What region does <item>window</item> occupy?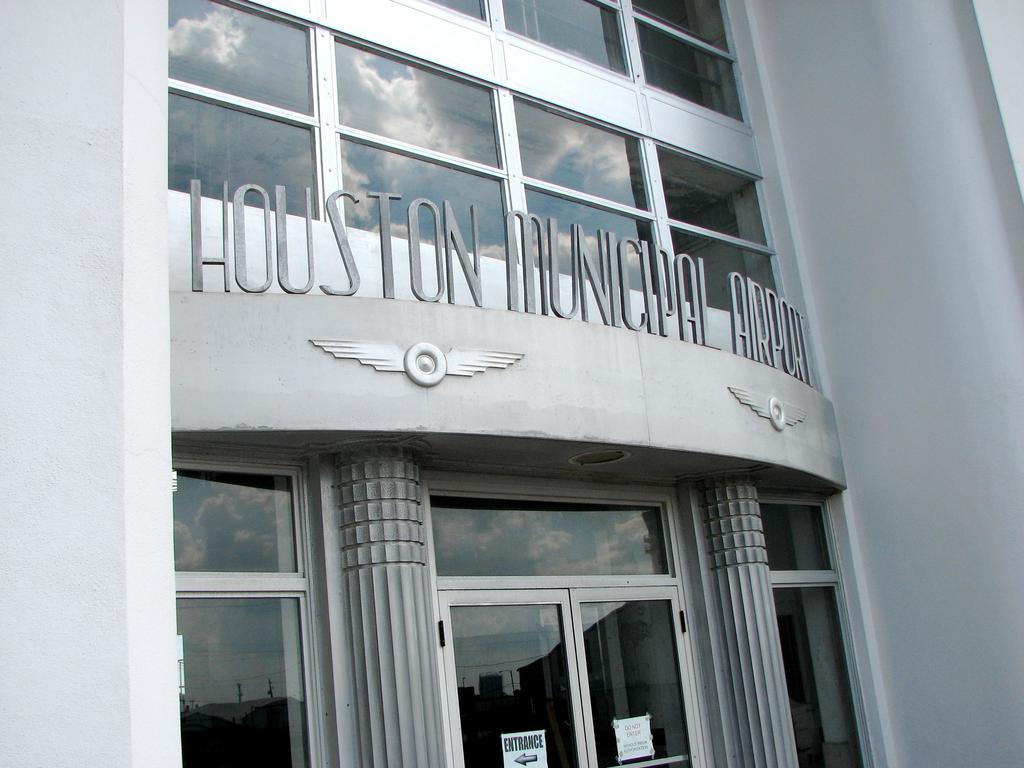
pyautogui.locateOnScreen(758, 494, 887, 767).
